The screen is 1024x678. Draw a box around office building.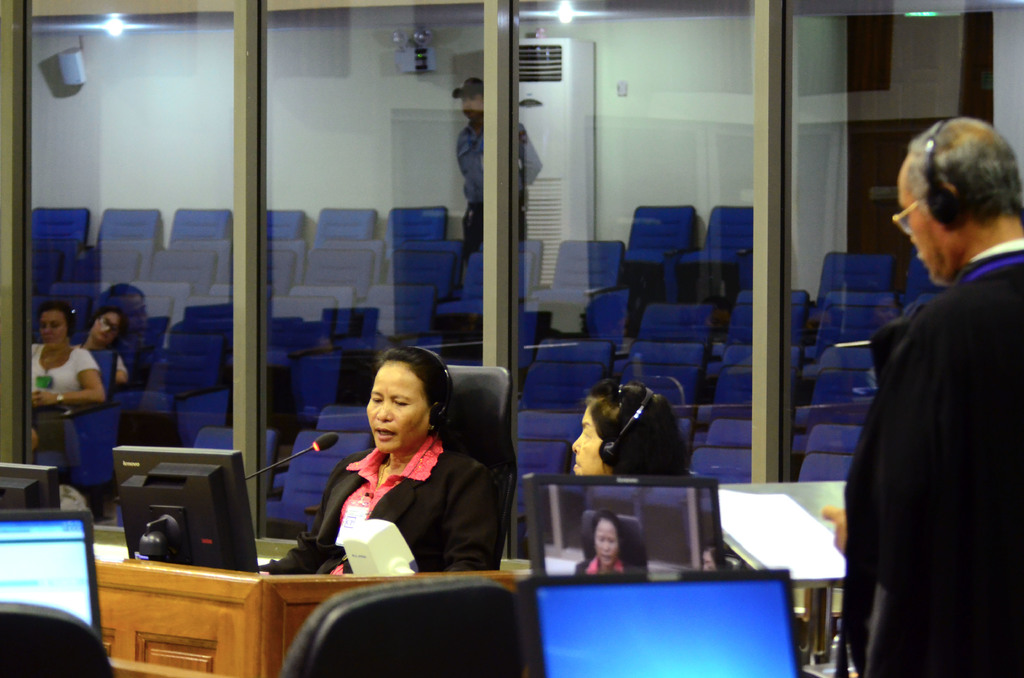
pyautogui.locateOnScreen(44, 3, 1023, 674).
